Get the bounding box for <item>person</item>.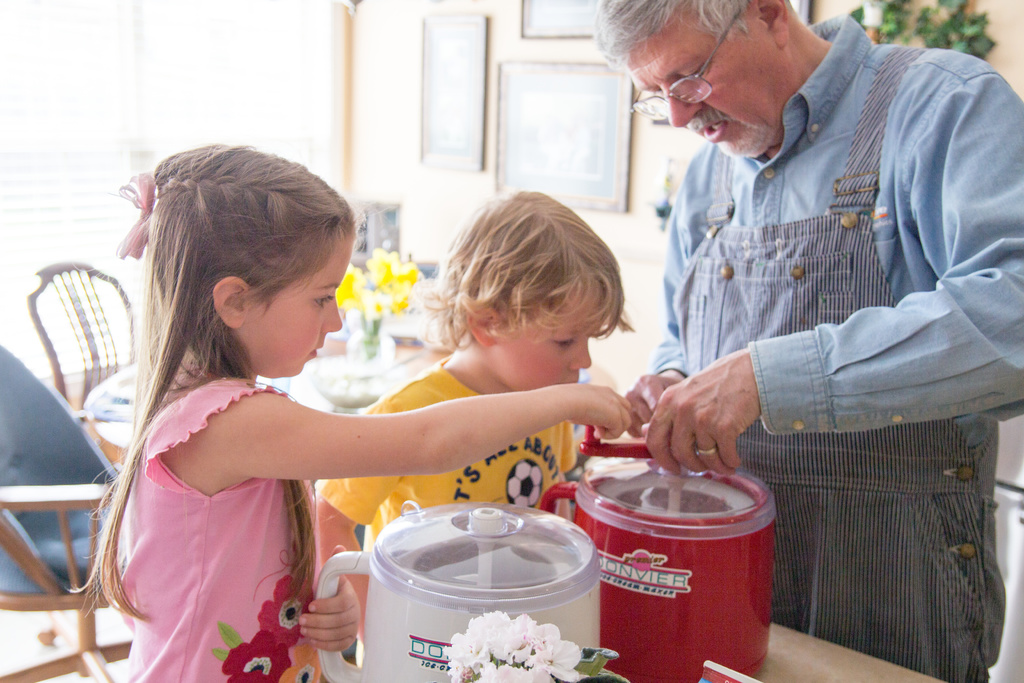
307,184,643,642.
